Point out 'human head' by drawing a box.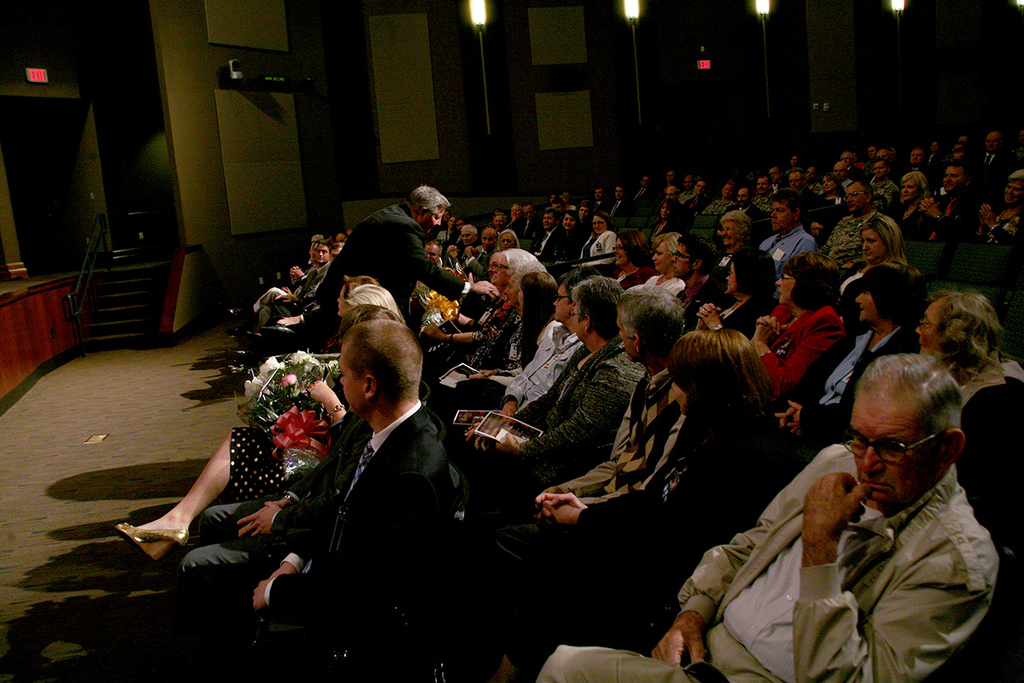
box(722, 180, 735, 199).
